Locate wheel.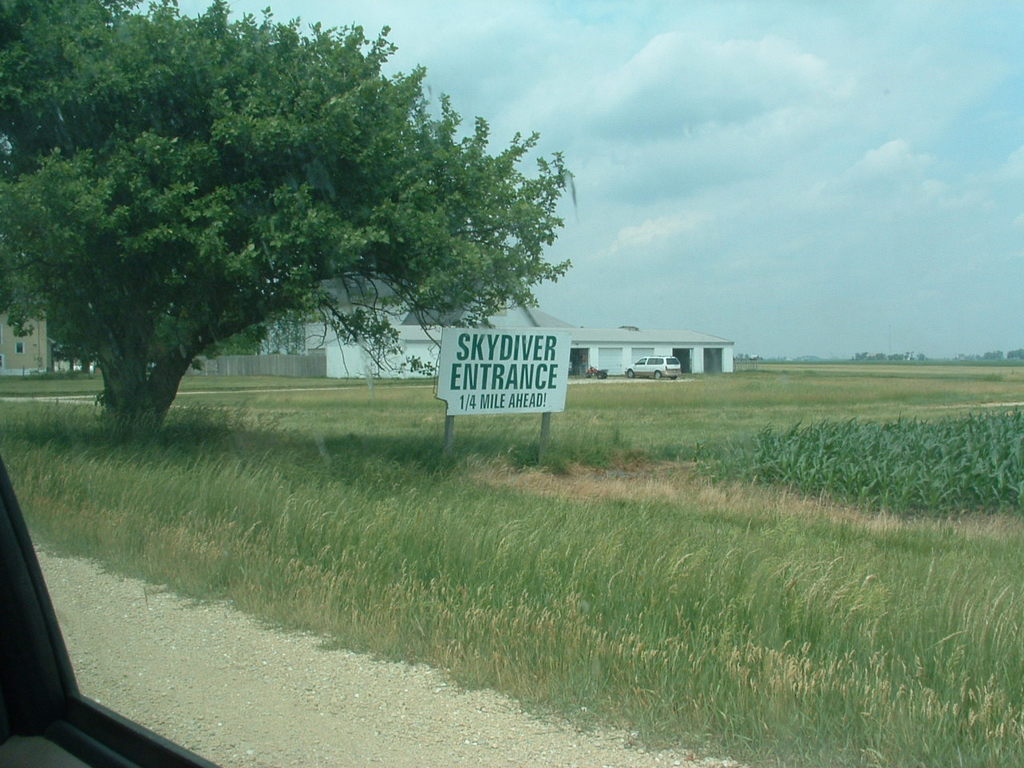
Bounding box: bbox(668, 374, 680, 380).
